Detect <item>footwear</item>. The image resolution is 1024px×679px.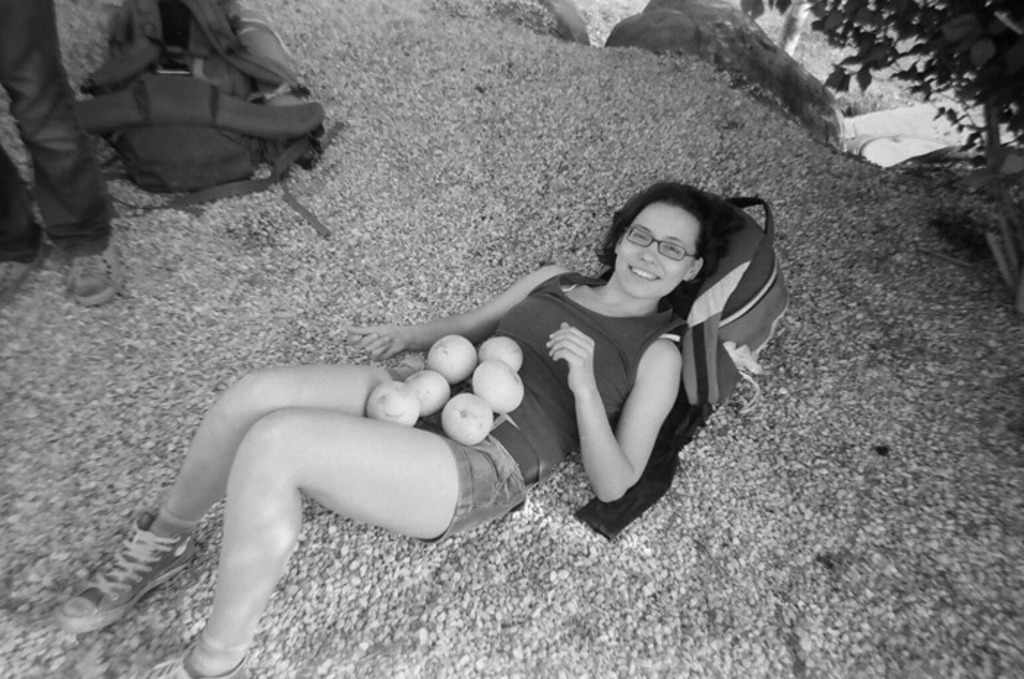
(64, 256, 127, 301).
